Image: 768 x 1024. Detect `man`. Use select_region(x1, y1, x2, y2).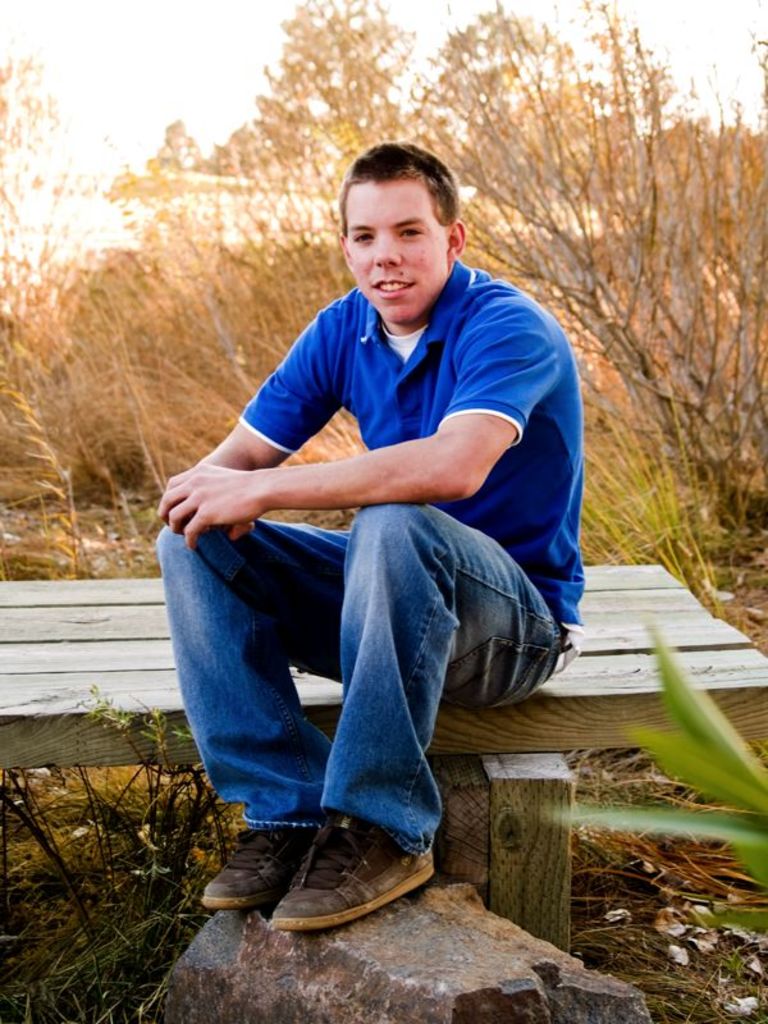
select_region(154, 137, 584, 933).
